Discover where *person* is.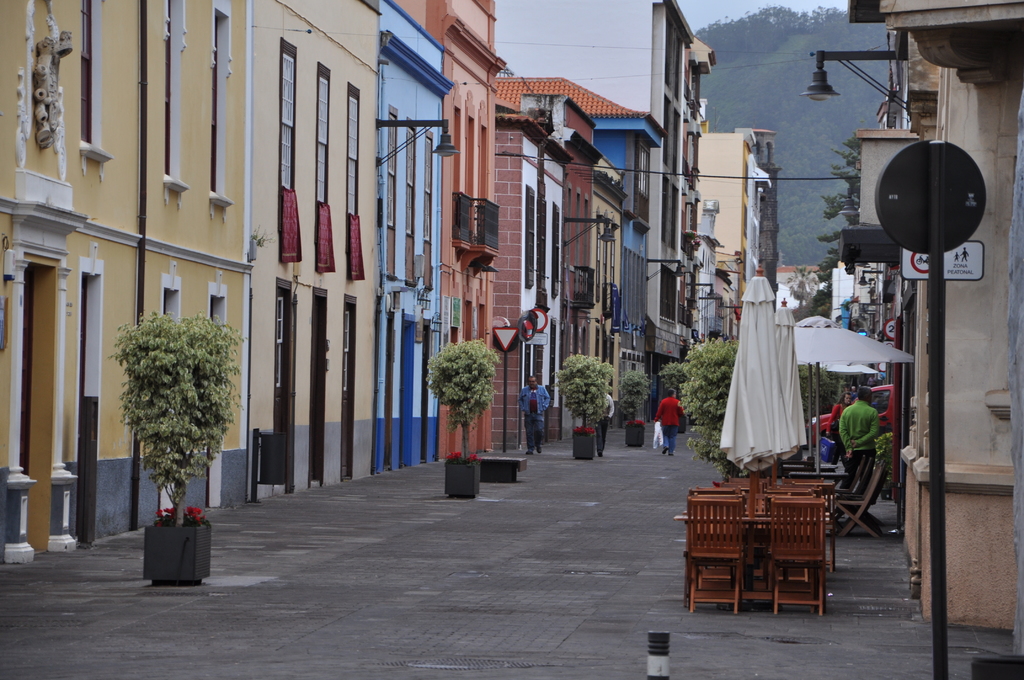
Discovered at (516,370,557,444).
